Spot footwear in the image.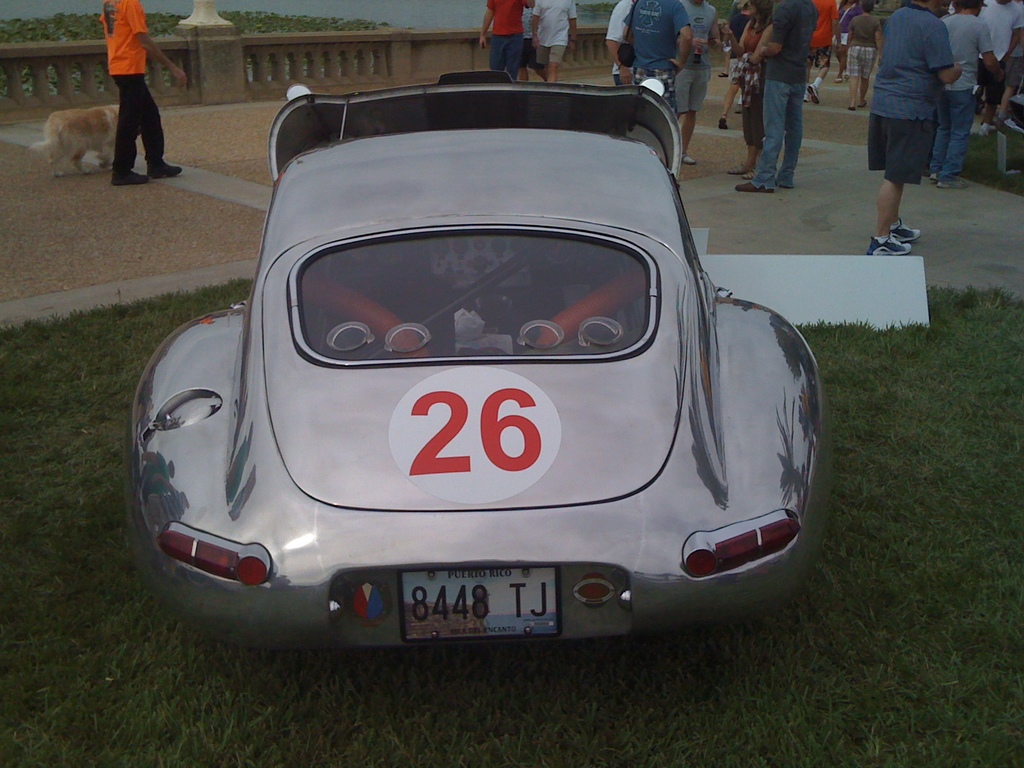
footwear found at (x1=727, y1=163, x2=758, y2=177).
